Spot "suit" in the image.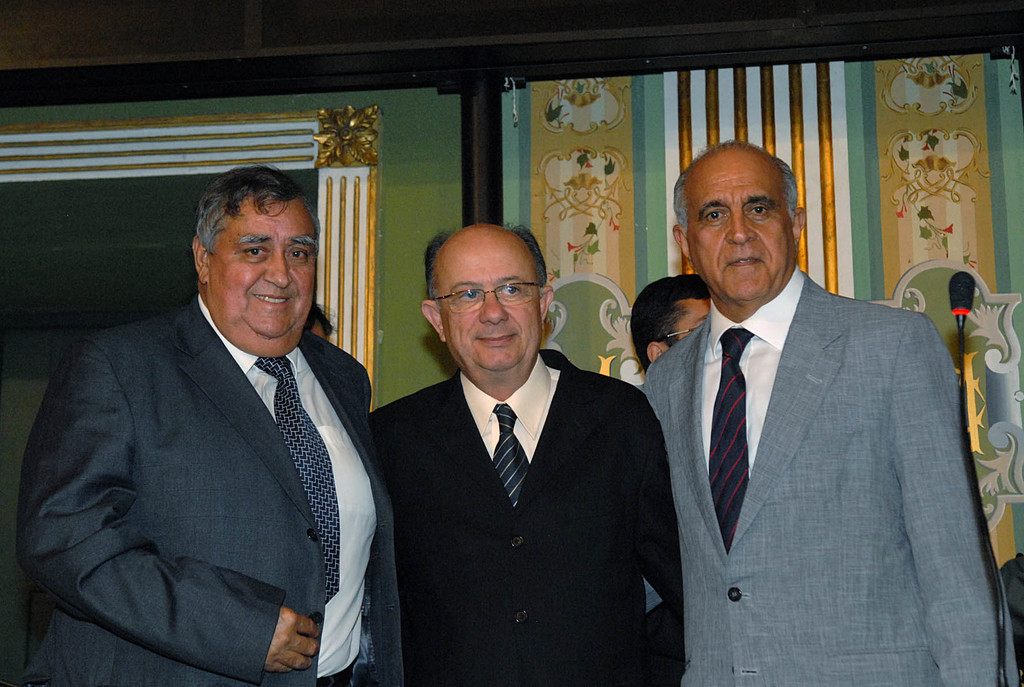
"suit" found at pyautogui.locateOnScreen(641, 260, 1016, 686).
